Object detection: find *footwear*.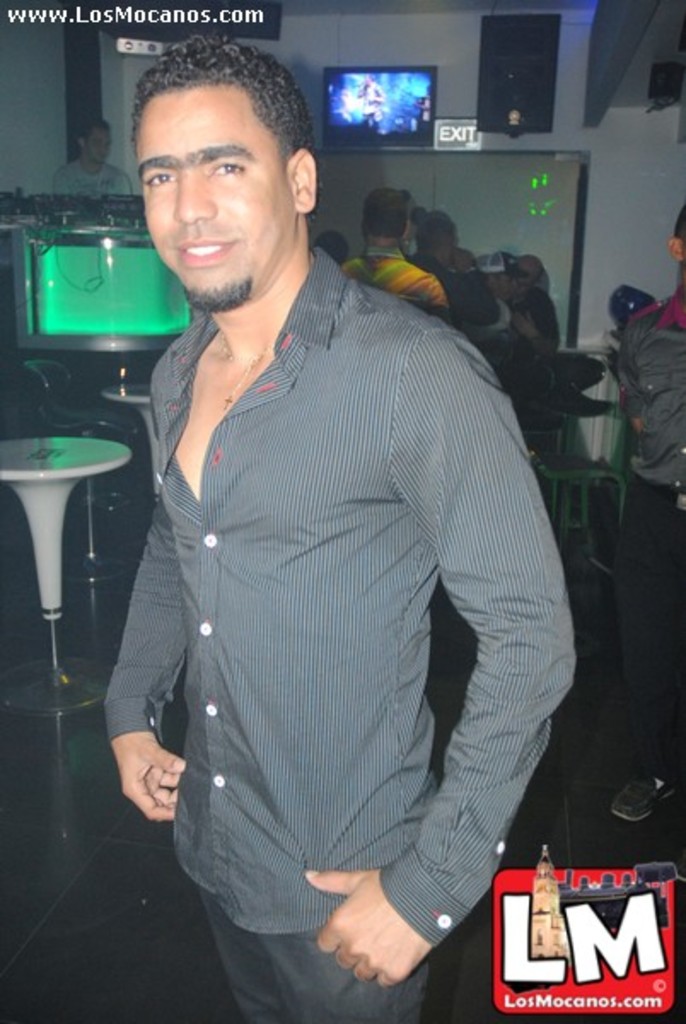
l=613, t=773, r=681, b=819.
